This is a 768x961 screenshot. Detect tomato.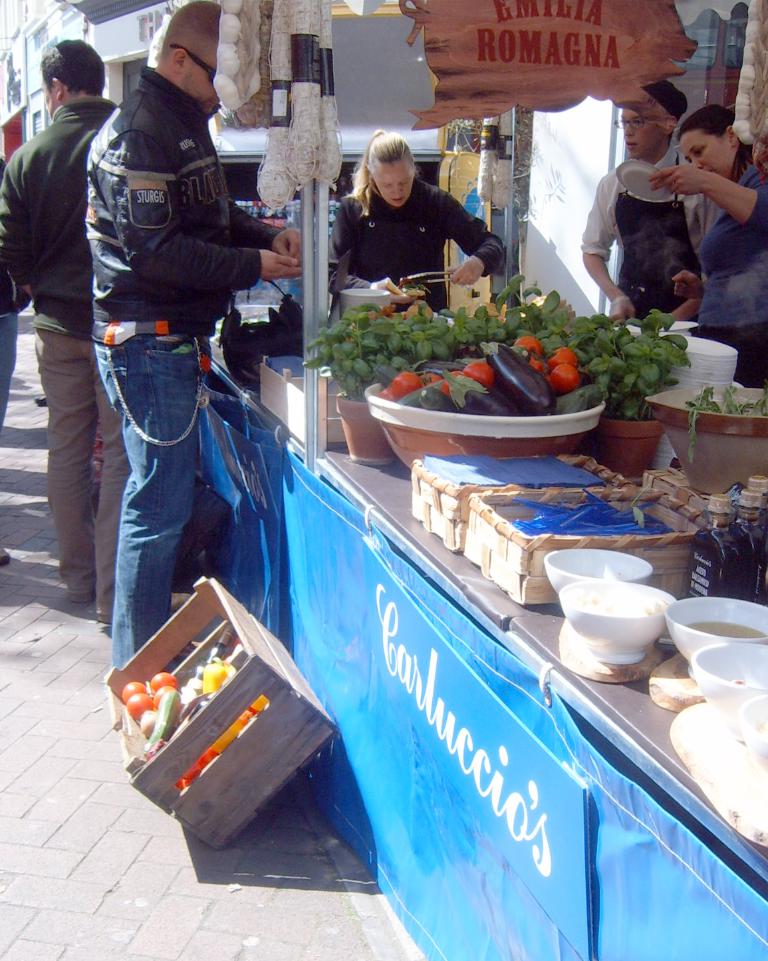
crop(148, 669, 183, 696).
